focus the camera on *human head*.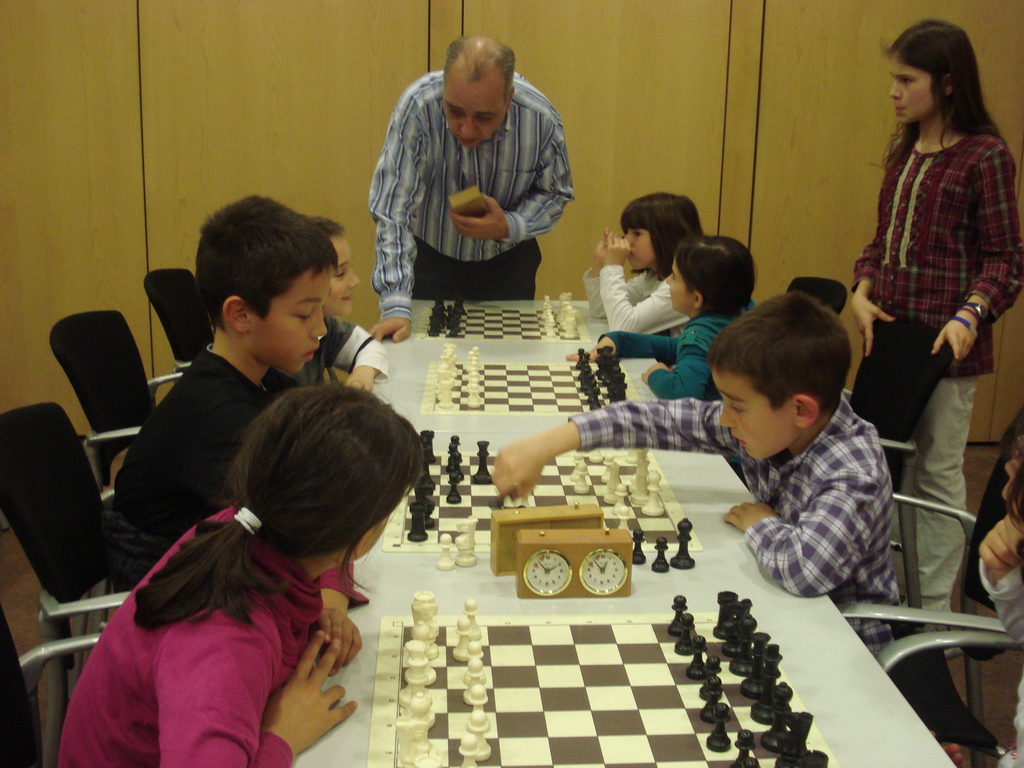
Focus region: [310,214,362,318].
